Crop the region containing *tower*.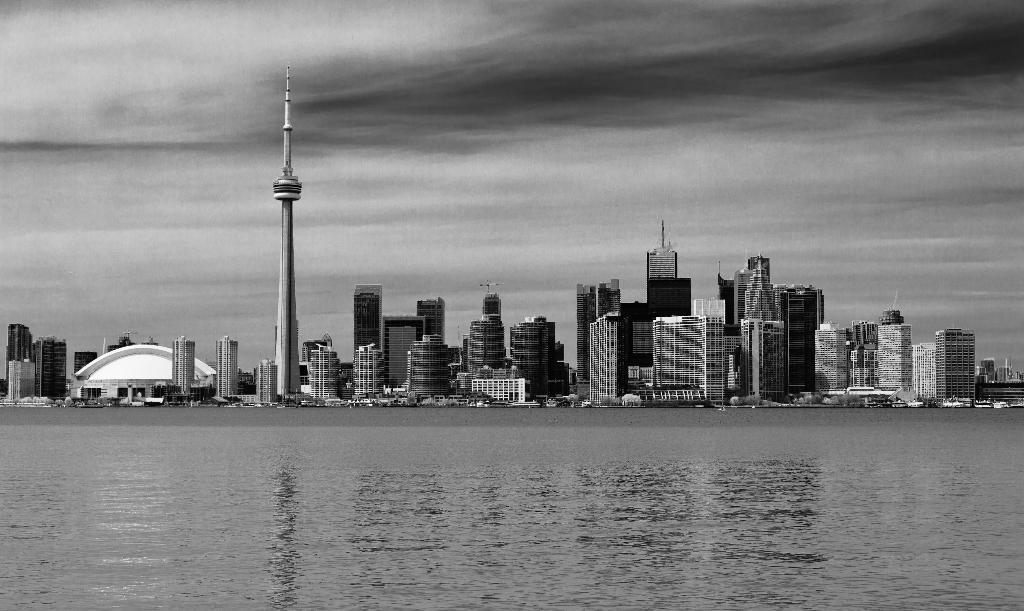
Crop region: bbox=[740, 255, 784, 324].
